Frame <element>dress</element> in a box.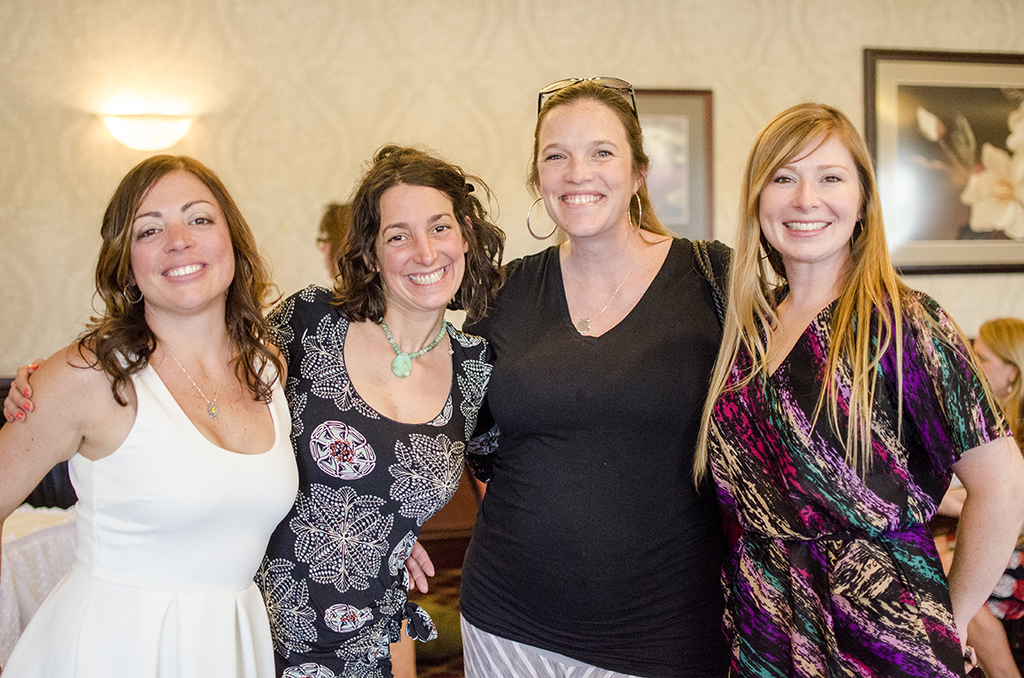
465, 231, 732, 673.
